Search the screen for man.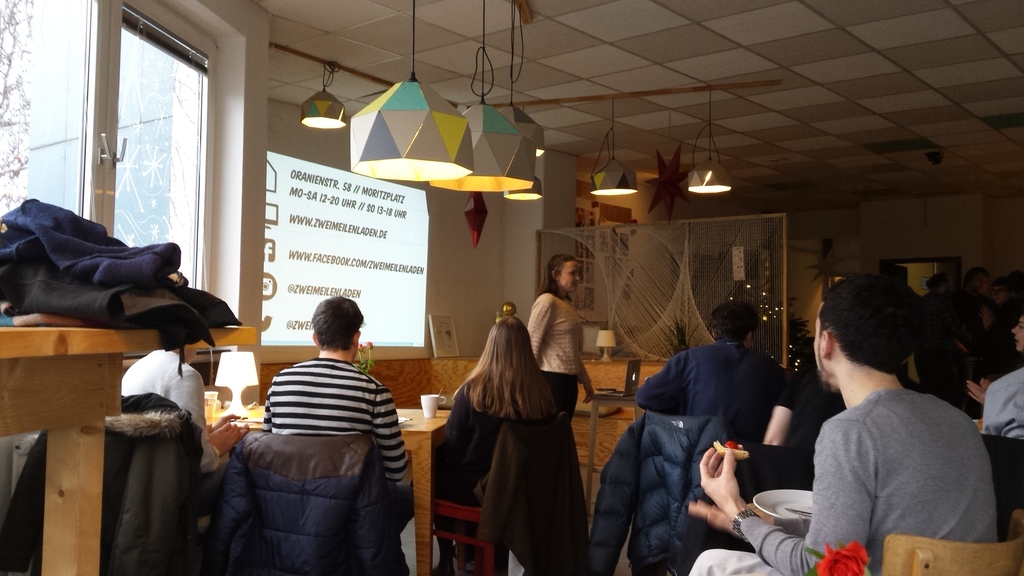
Found at (x1=641, y1=300, x2=798, y2=415).
